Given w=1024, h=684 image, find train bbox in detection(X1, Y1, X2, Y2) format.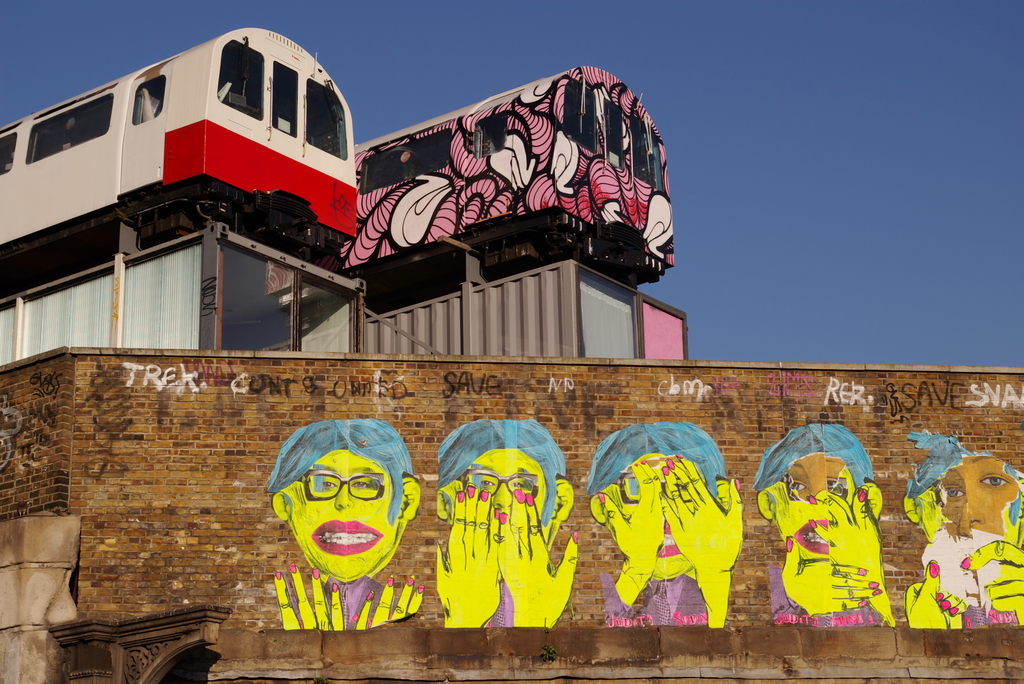
detection(358, 69, 677, 314).
